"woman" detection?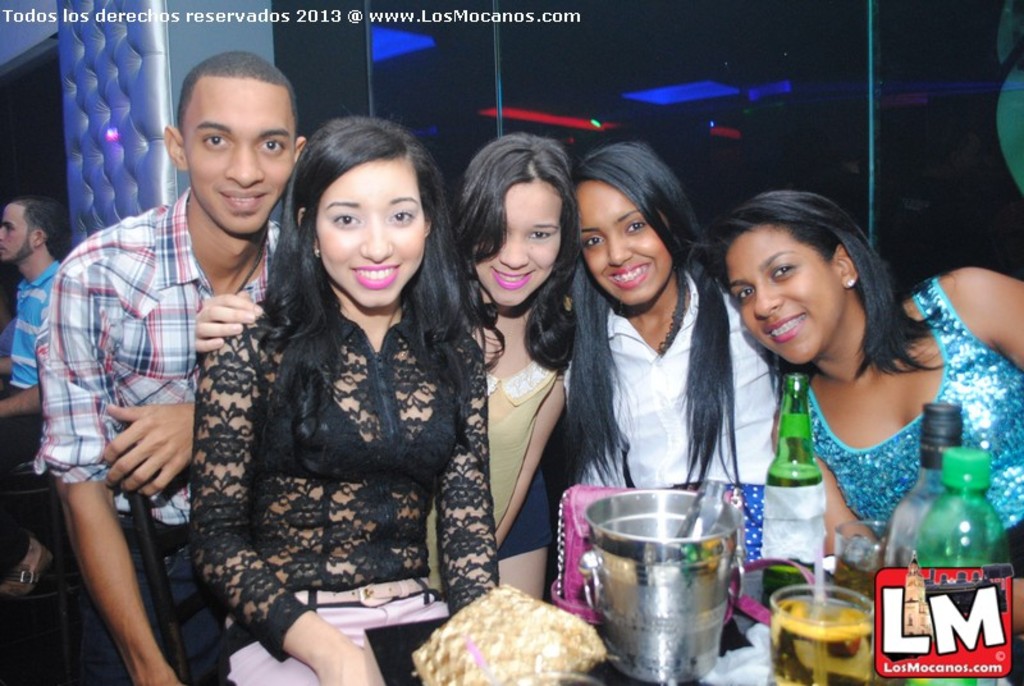
bbox=[197, 132, 584, 612]
